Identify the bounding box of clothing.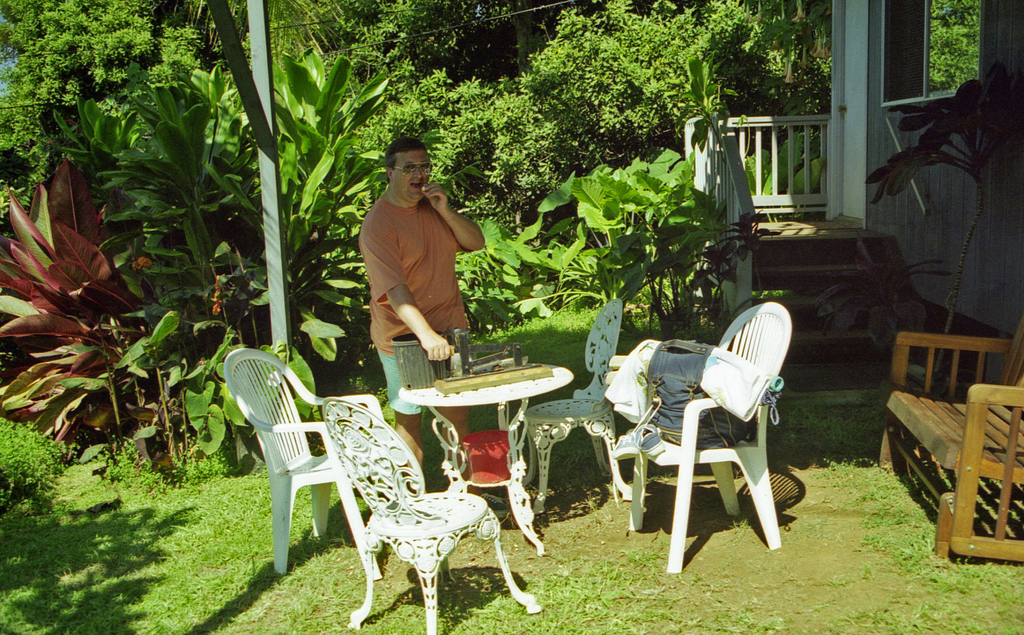
[350,133,489,394].
